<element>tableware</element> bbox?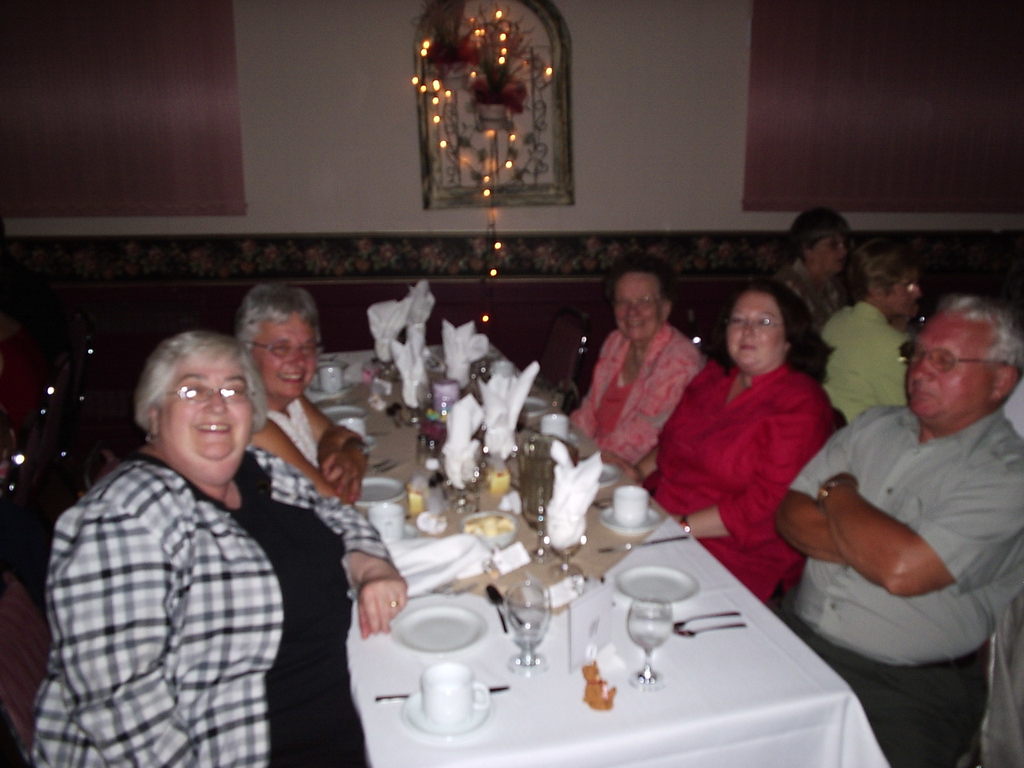
box(628, 598, 668, 688)
